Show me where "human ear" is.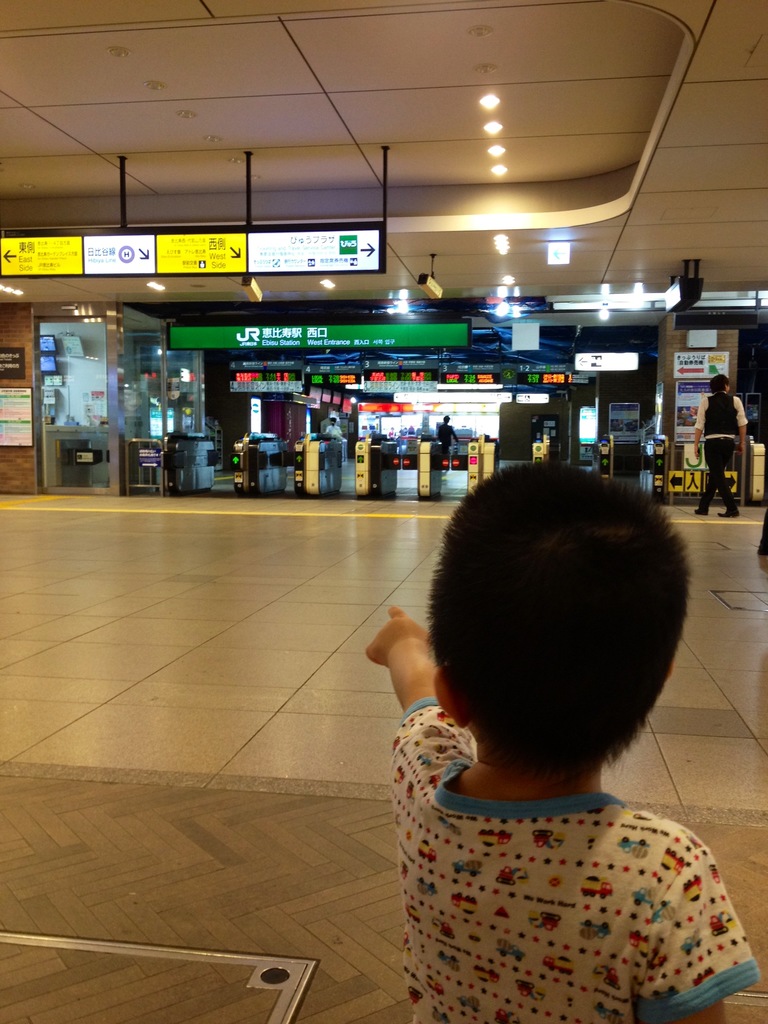
"human ear" is at pyautogui.locateOnScreen(429, 664, 468, 729).
